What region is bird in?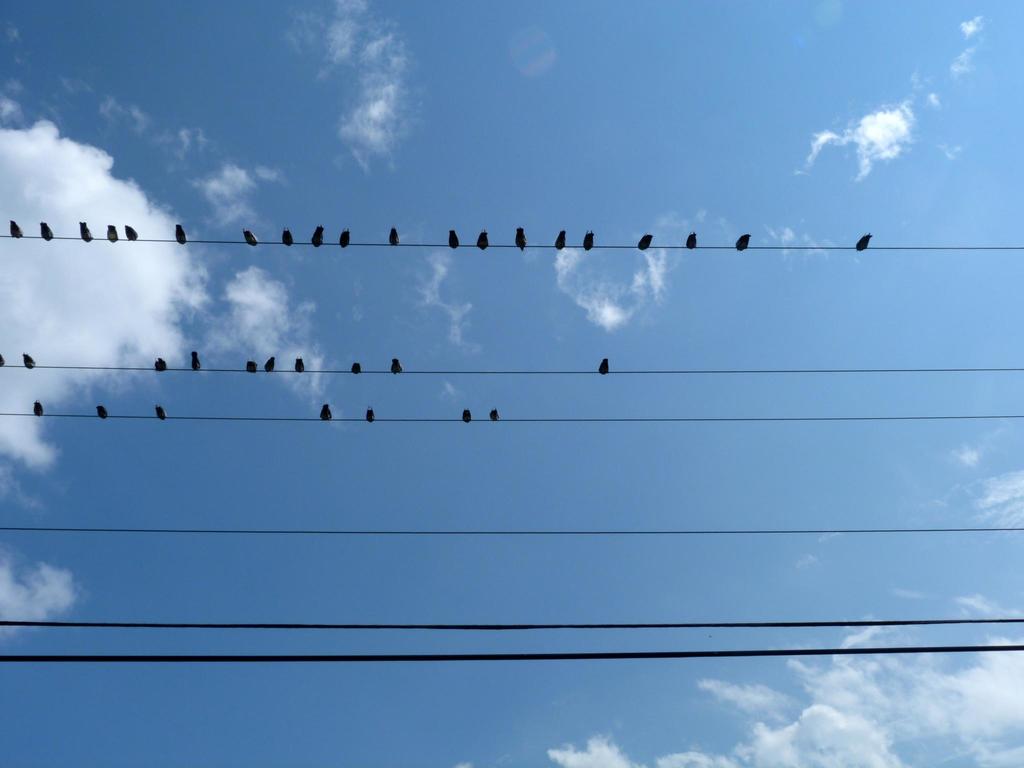
(10, 218, 28, 238).
